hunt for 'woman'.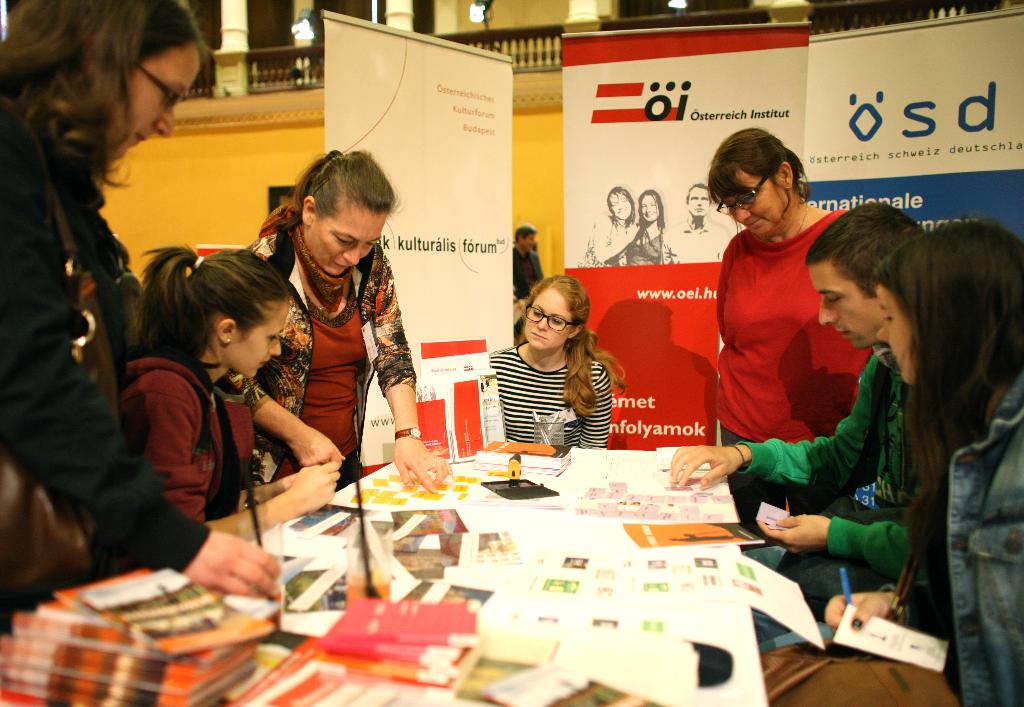
Hunted down at 575 184 644 266.
